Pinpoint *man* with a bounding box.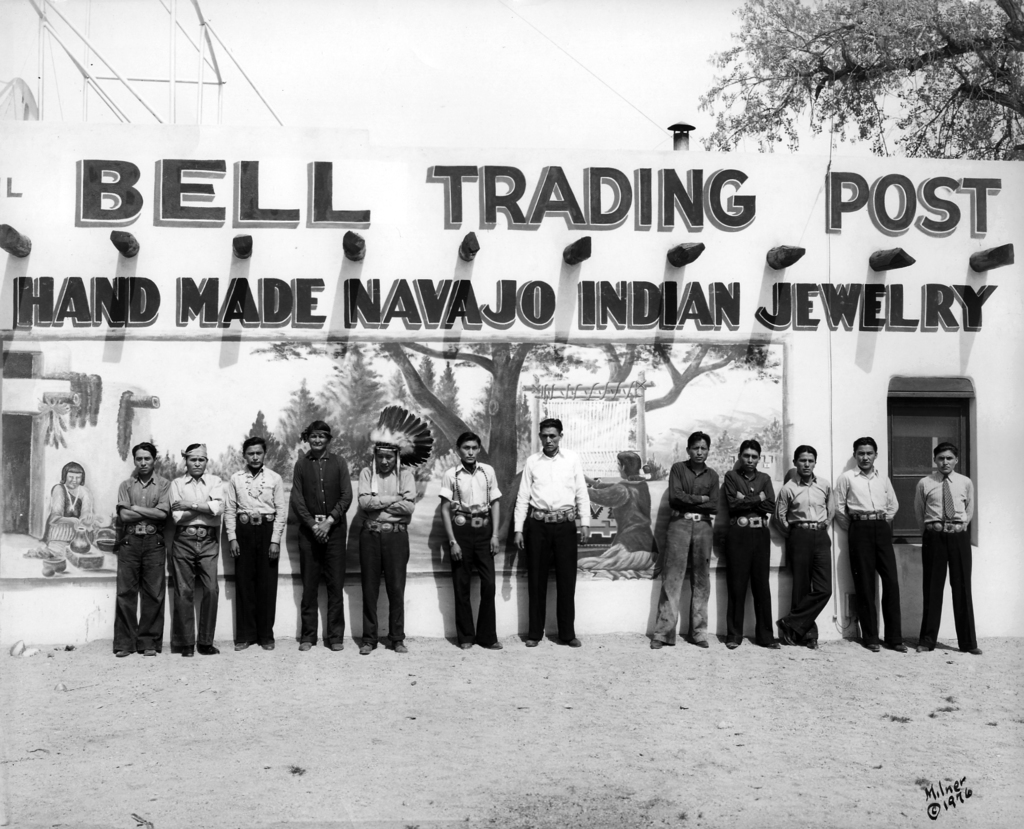
l=506, t=418, r=588, b=645.
